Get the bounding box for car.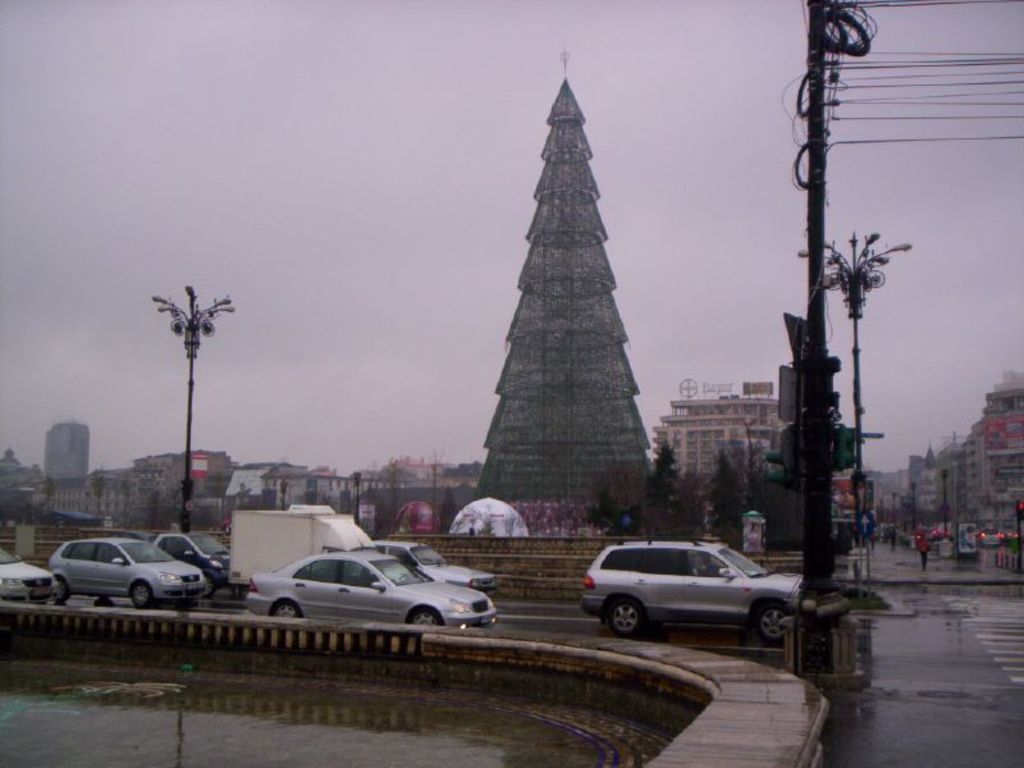
{"left": 589, "top": 539, "right": 804, "bottom": 632}.
